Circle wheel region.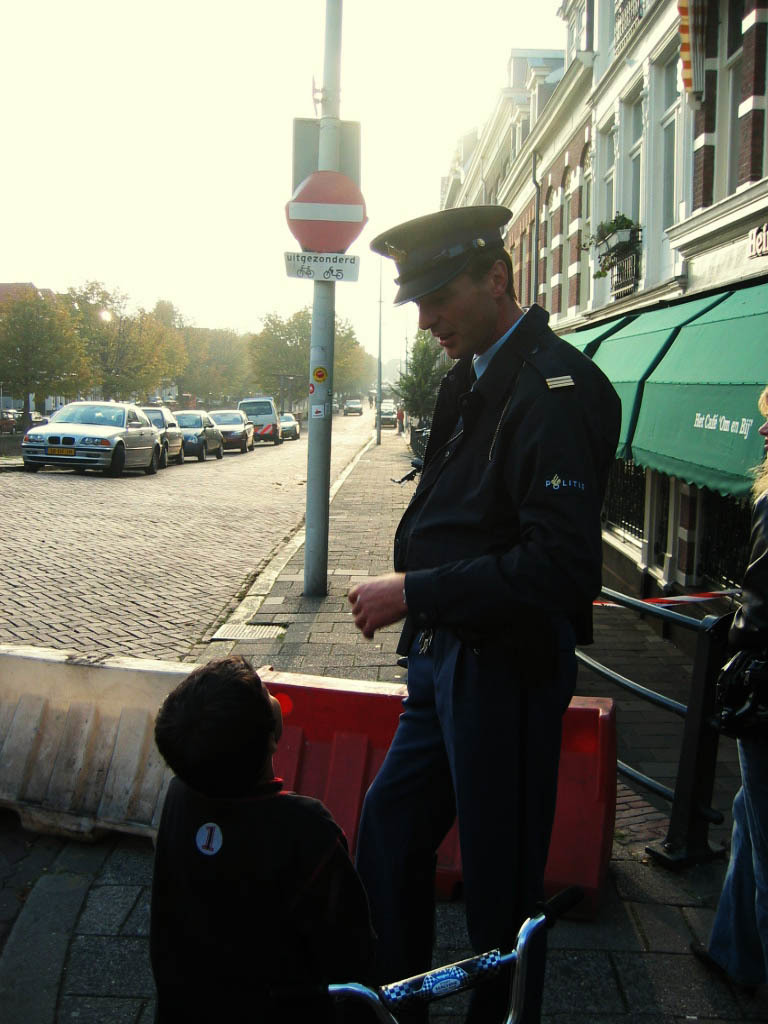
Region: {"left": 240, "top": 443, "right": 247, "bottom": 450}.
